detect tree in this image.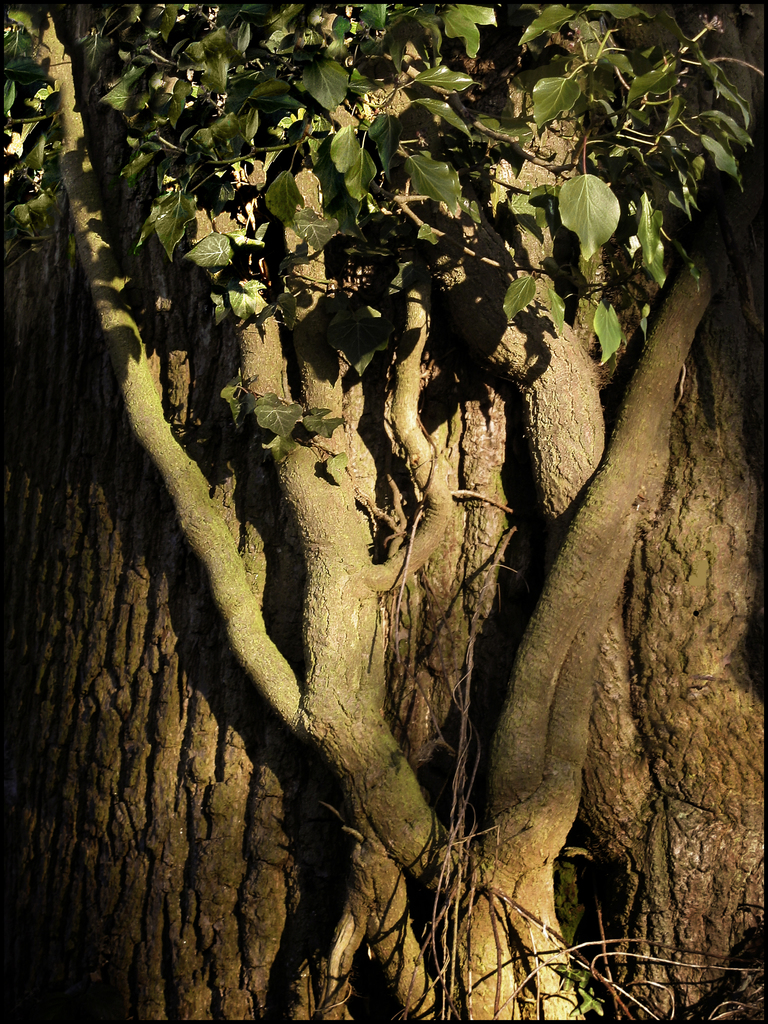
Detection: (12, 42, 758, 944).
